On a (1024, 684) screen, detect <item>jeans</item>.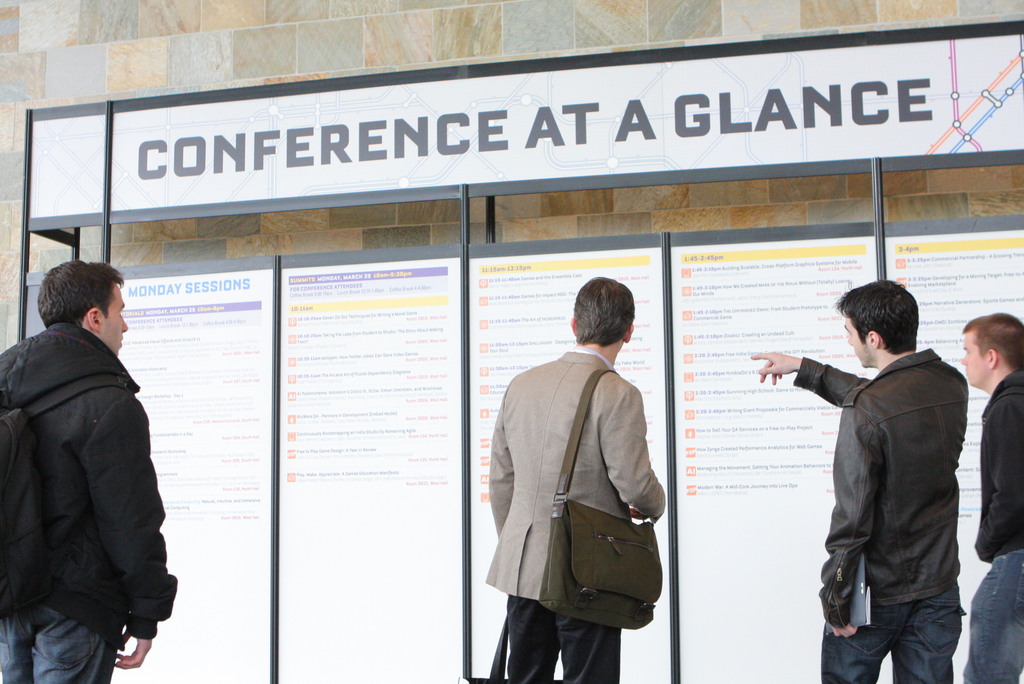
(964,547,1021,683).
